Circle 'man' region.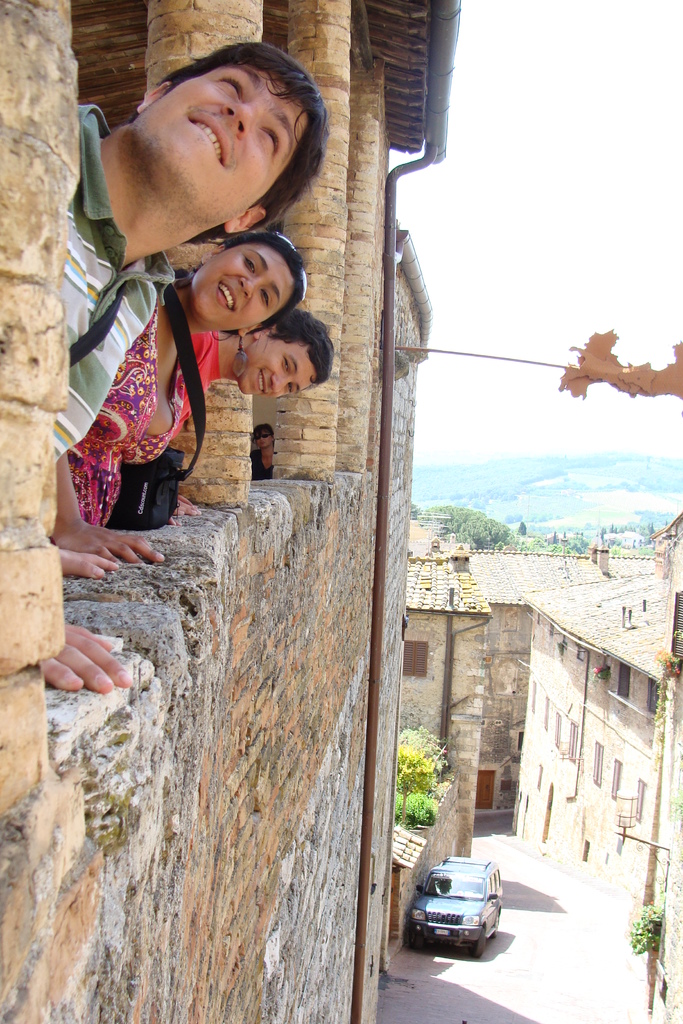
Region: [250,417,276,483].
